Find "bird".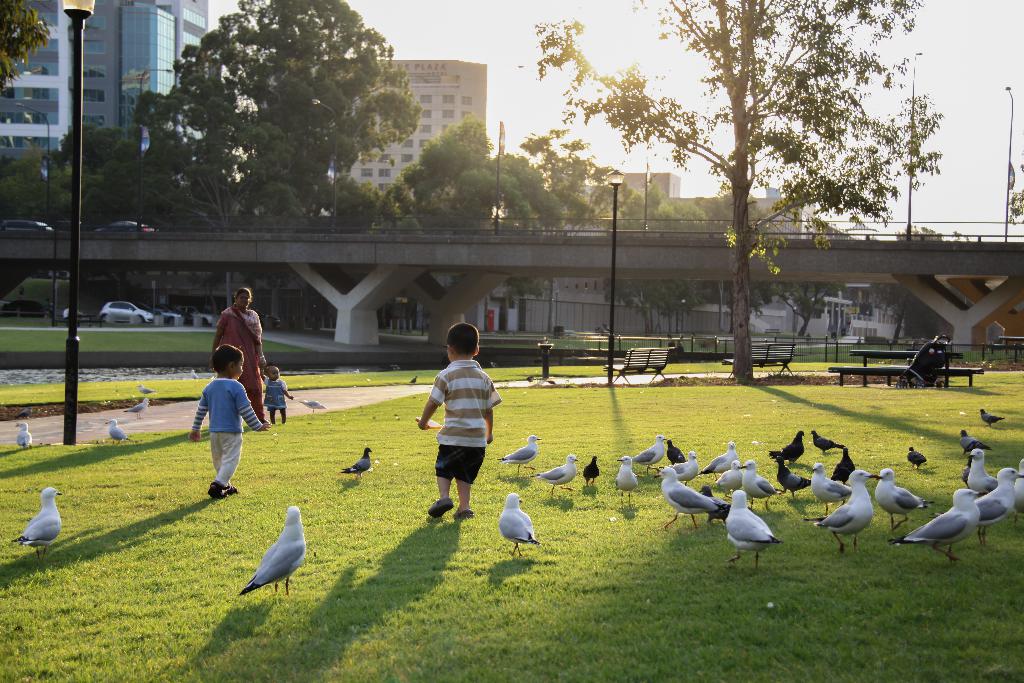
x1=501, y1=434, x2=543, y2=477.
